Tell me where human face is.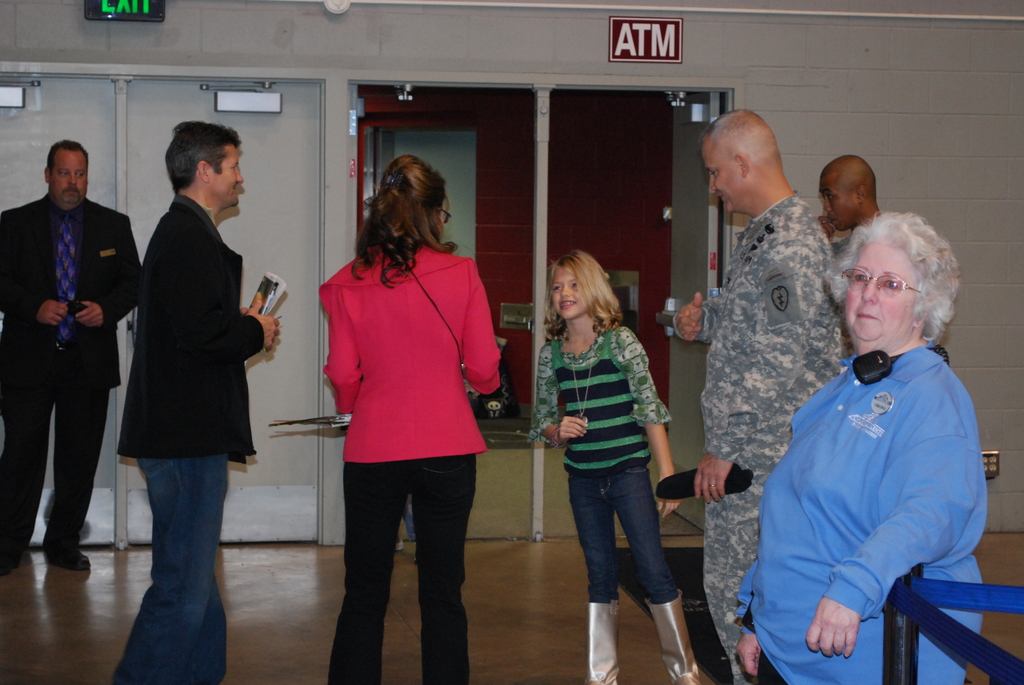
human face is at locate(845, 244, 918, 342).
